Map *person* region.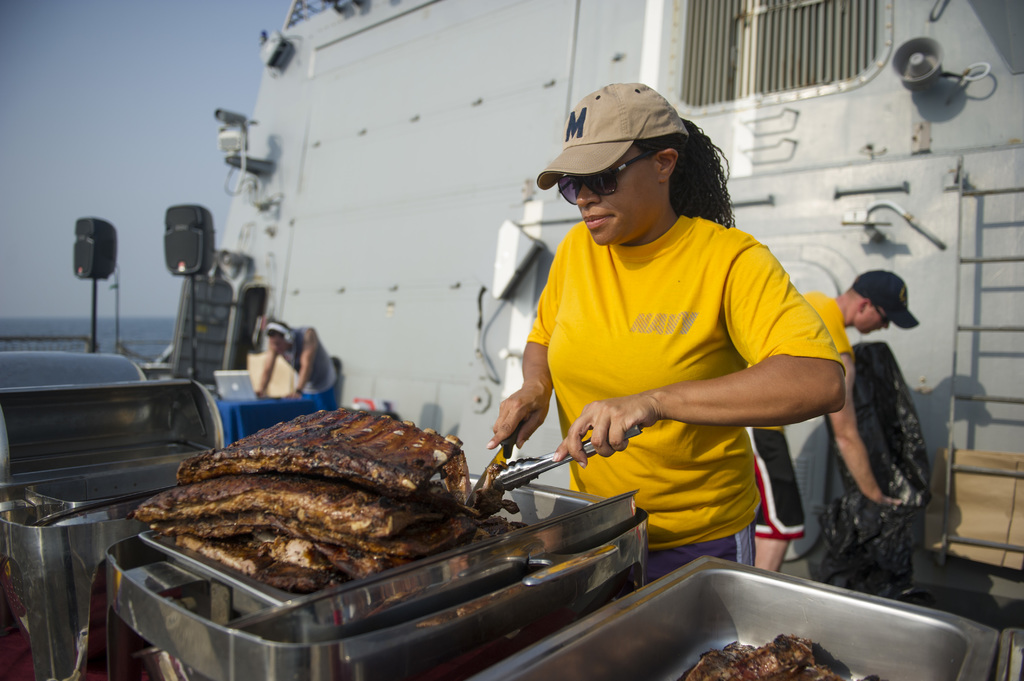
Mapped to (left=746, top=270, right=920, bottom=574).
